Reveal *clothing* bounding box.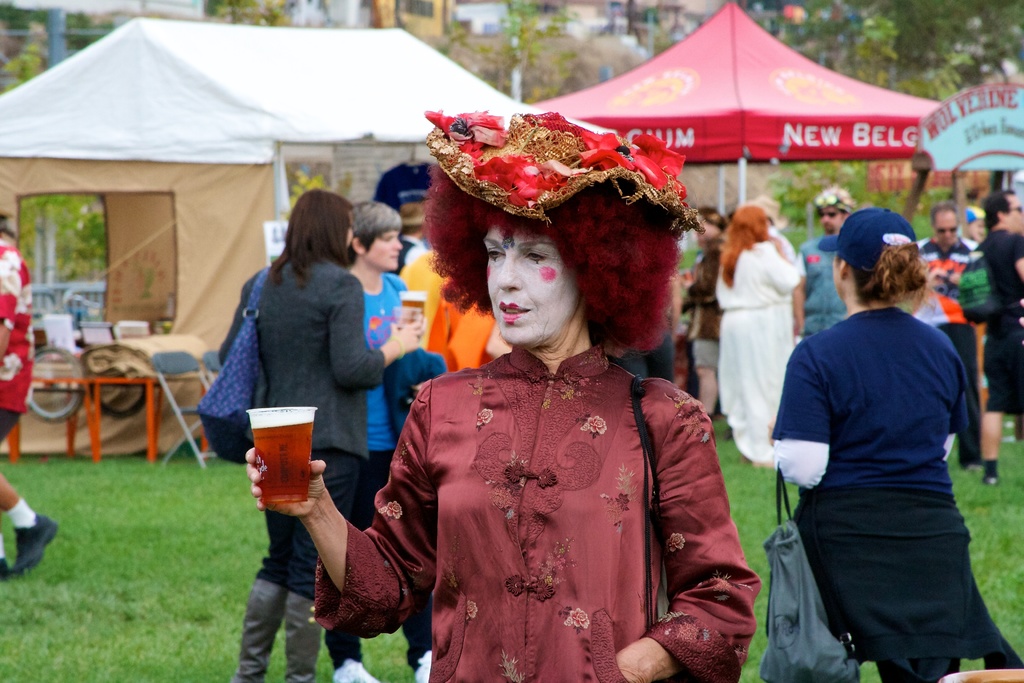
Revealed: l=927, t=236, r=1016, b=403.
